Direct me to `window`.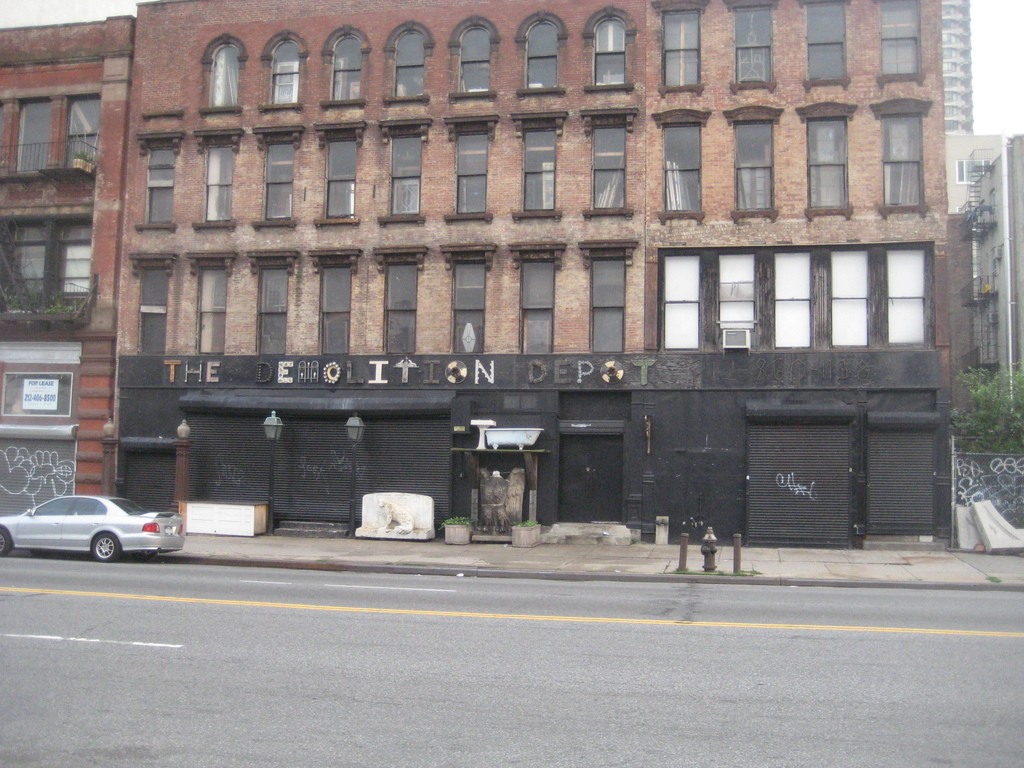
Direction: crop(212, 39, 241, 108).
